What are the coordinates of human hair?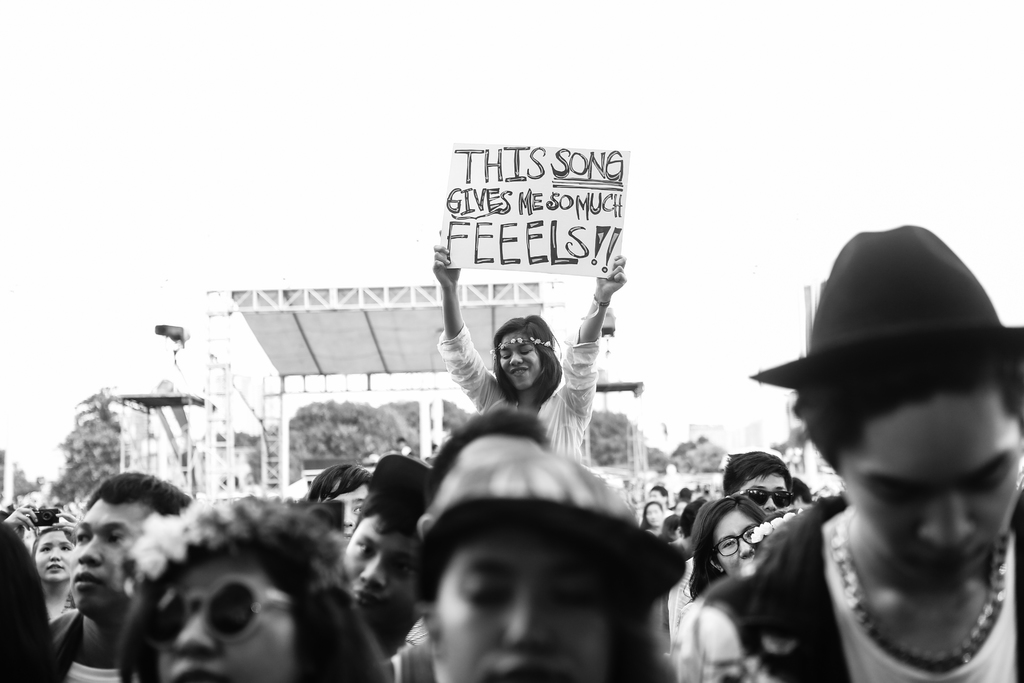
BBox(304, 462, 376, 506).
